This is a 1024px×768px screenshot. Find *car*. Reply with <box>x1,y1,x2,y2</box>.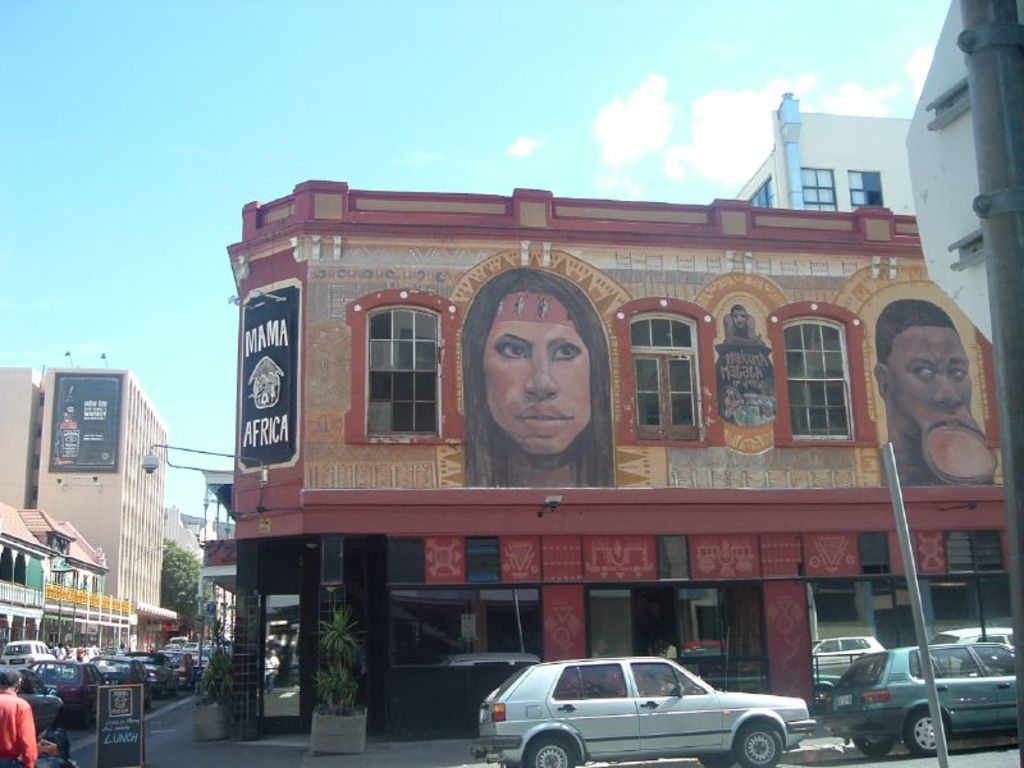
<box>815,639,882,695</box>.
